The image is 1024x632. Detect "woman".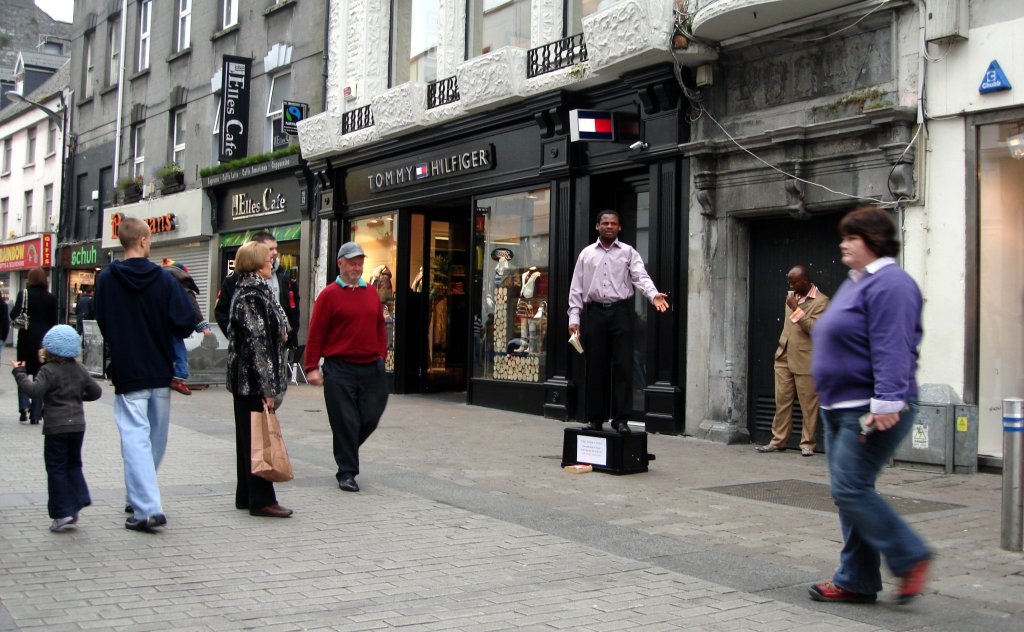
Detection: select_region(218, 238, 308, 518).
